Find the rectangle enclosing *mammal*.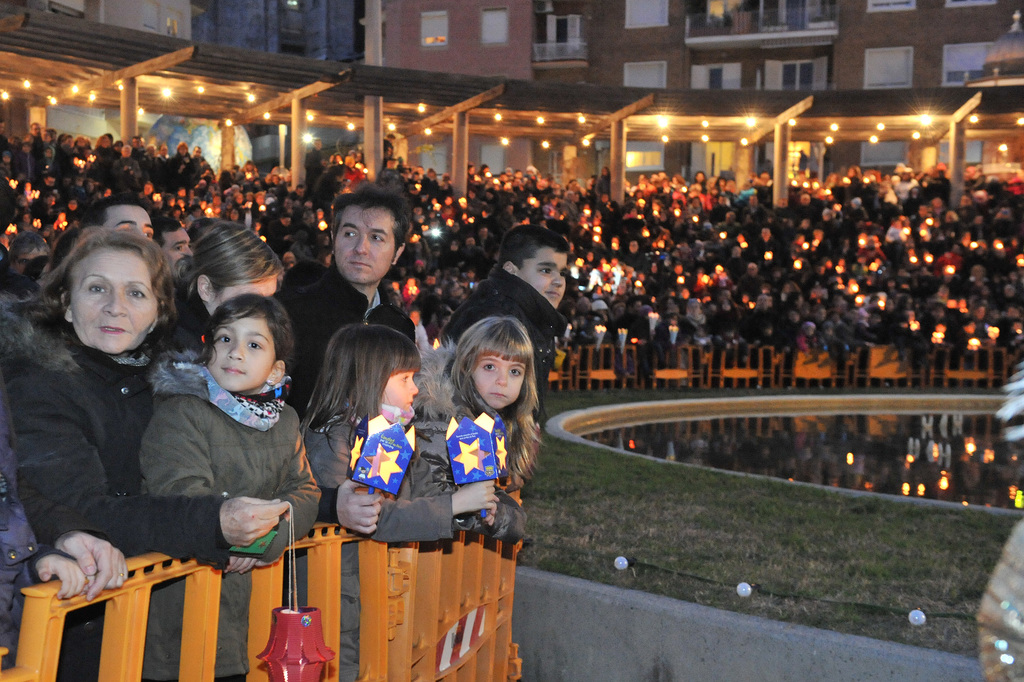
3, 213, 235, 597.
